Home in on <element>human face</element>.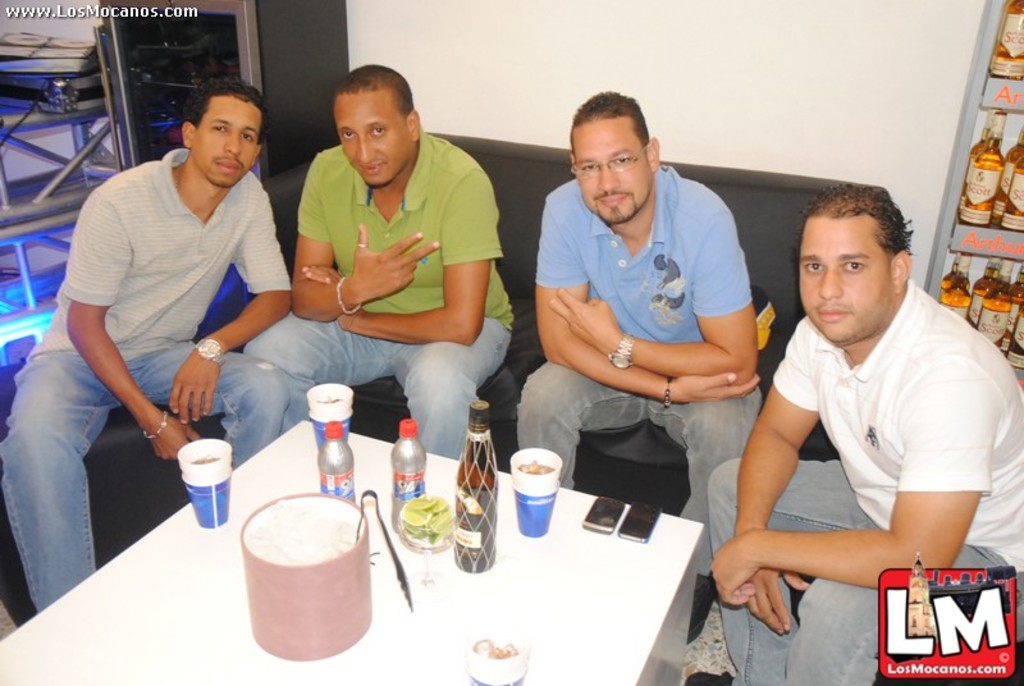
Homed in at crop(191, 90, 264, 187).
